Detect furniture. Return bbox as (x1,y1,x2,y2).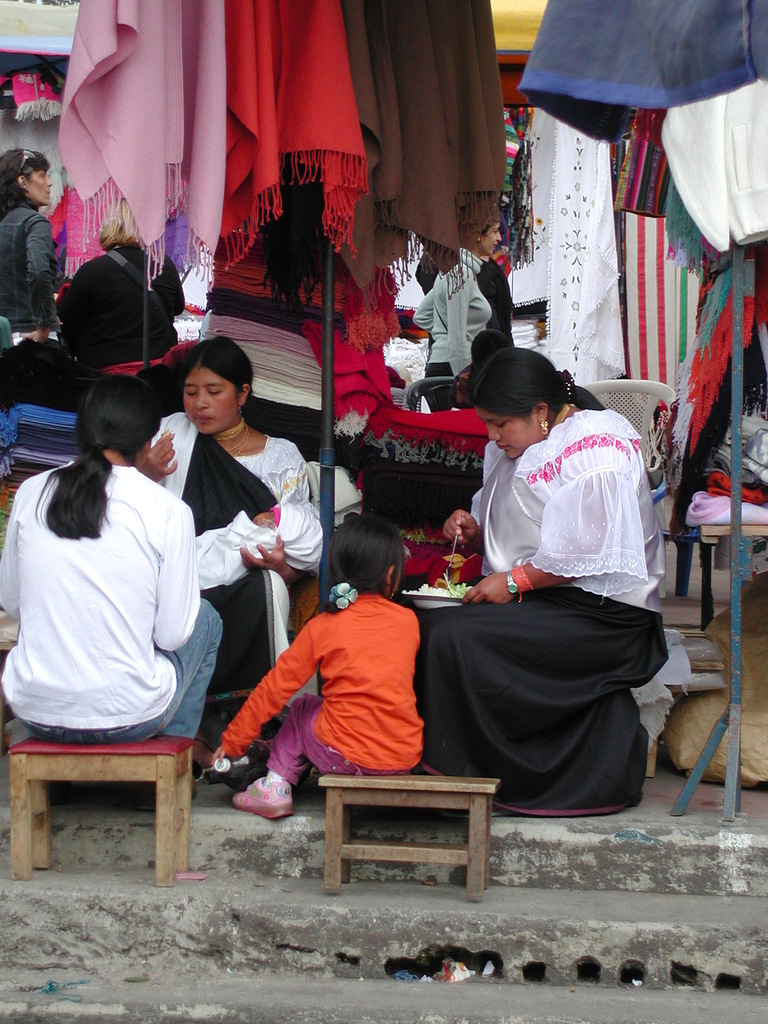
(324,774,500,903).
